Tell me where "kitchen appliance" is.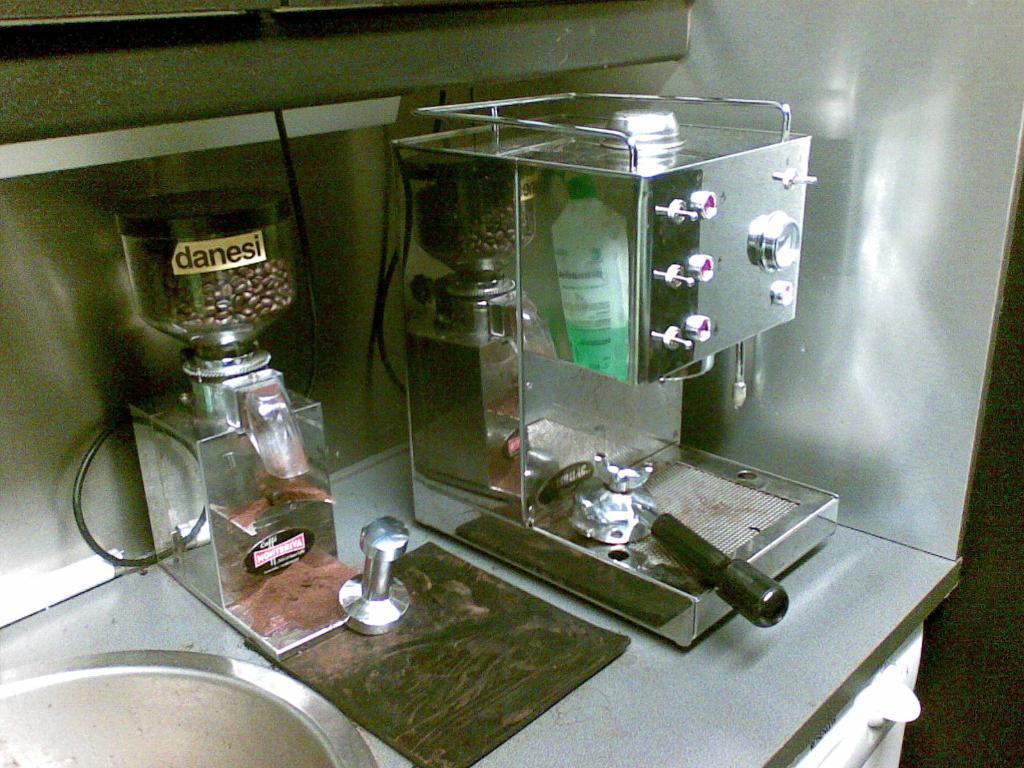
"kitchen appliance" is at (0, 0, 1023, 767).
